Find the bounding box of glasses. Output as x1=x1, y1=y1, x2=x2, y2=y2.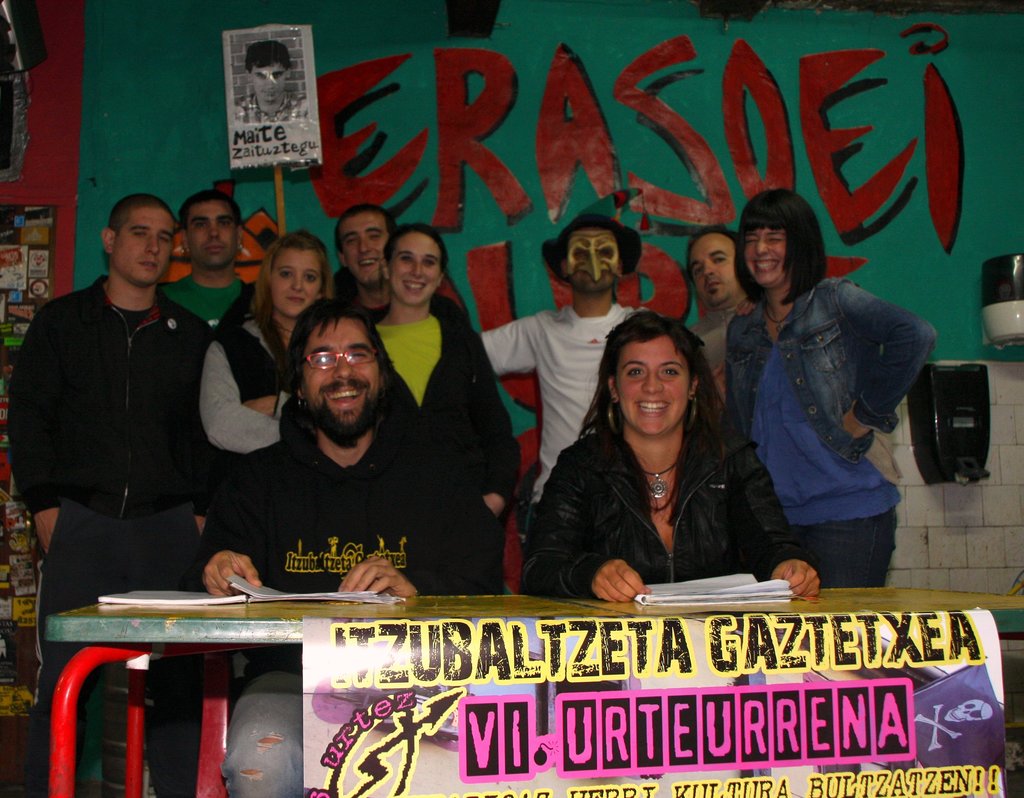
x1=299, y1=346, x2=381, y2=372.
